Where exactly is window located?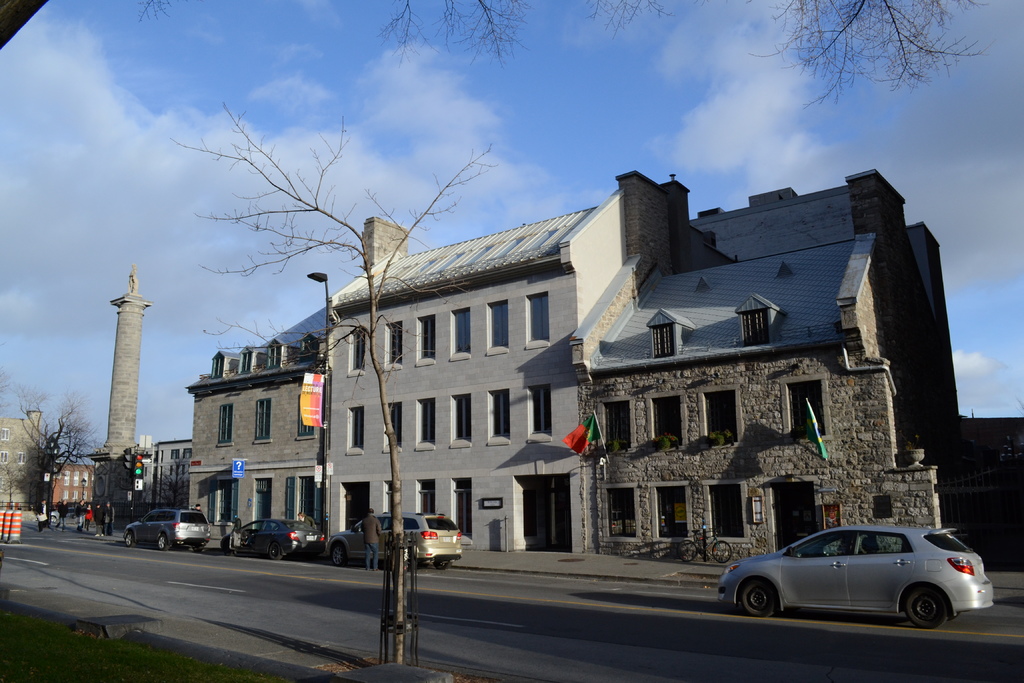
Its bounding box is [x1=250, y1=394, x2=275, y2=448].
